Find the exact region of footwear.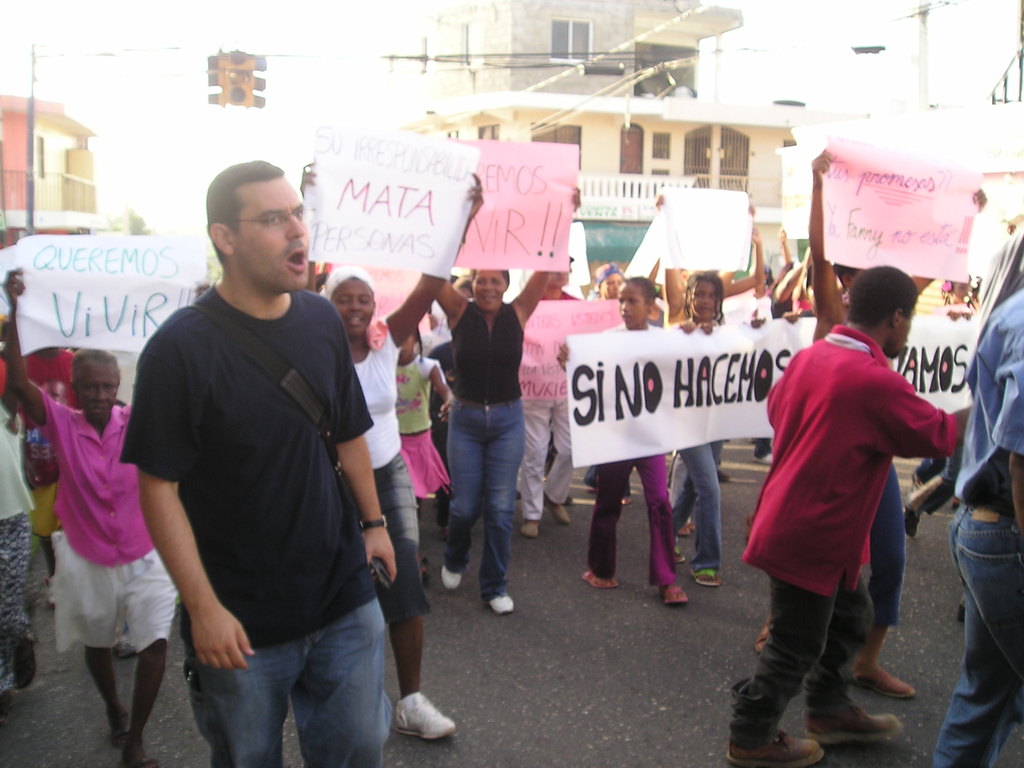
Exact region: {"x1": 801, "y1": 697, "x2": 906, "y2": 750}.
